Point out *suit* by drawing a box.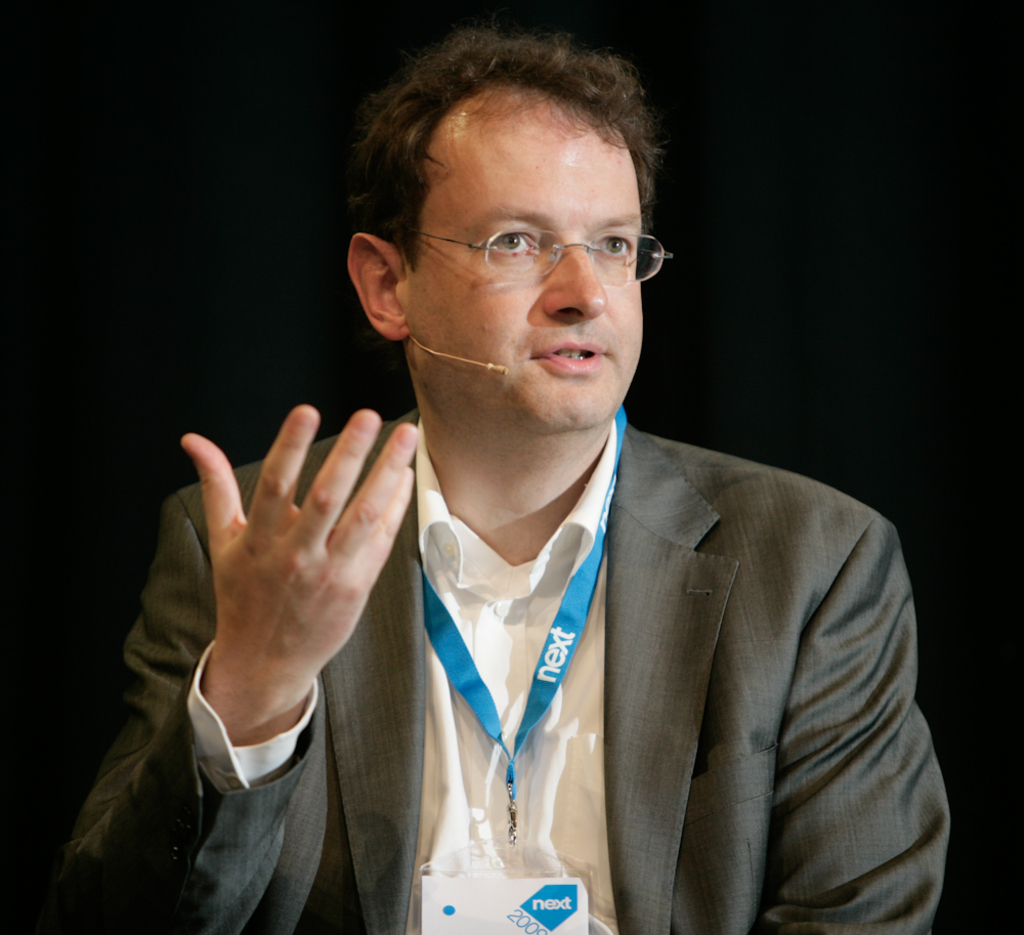
[68, 412, 956, 934].
